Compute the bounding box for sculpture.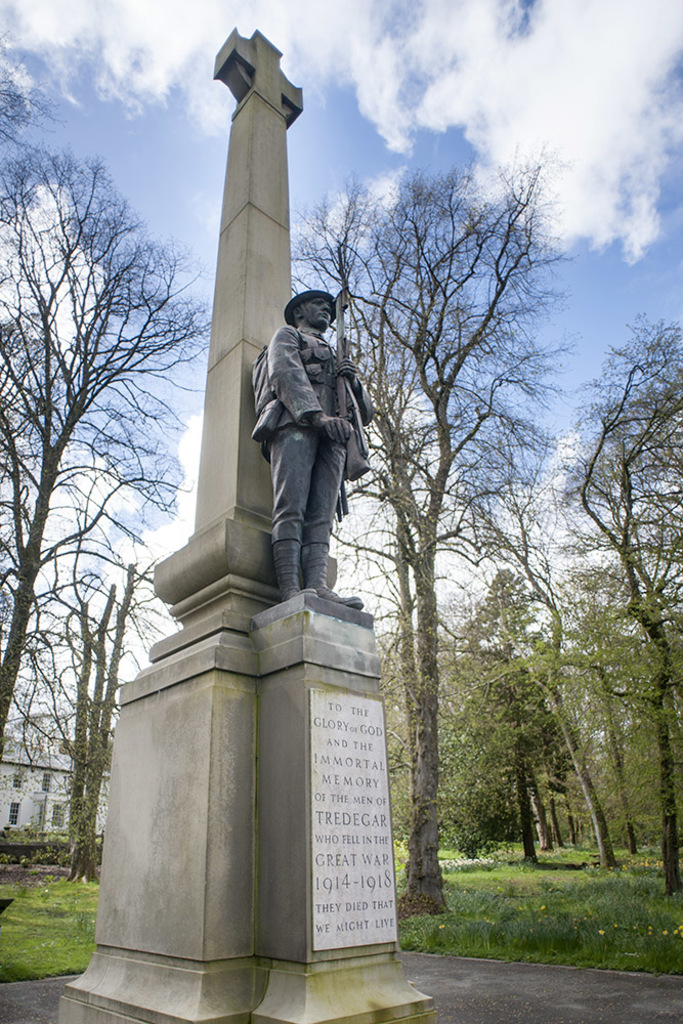
BBox(247, 264, 373, 624).
